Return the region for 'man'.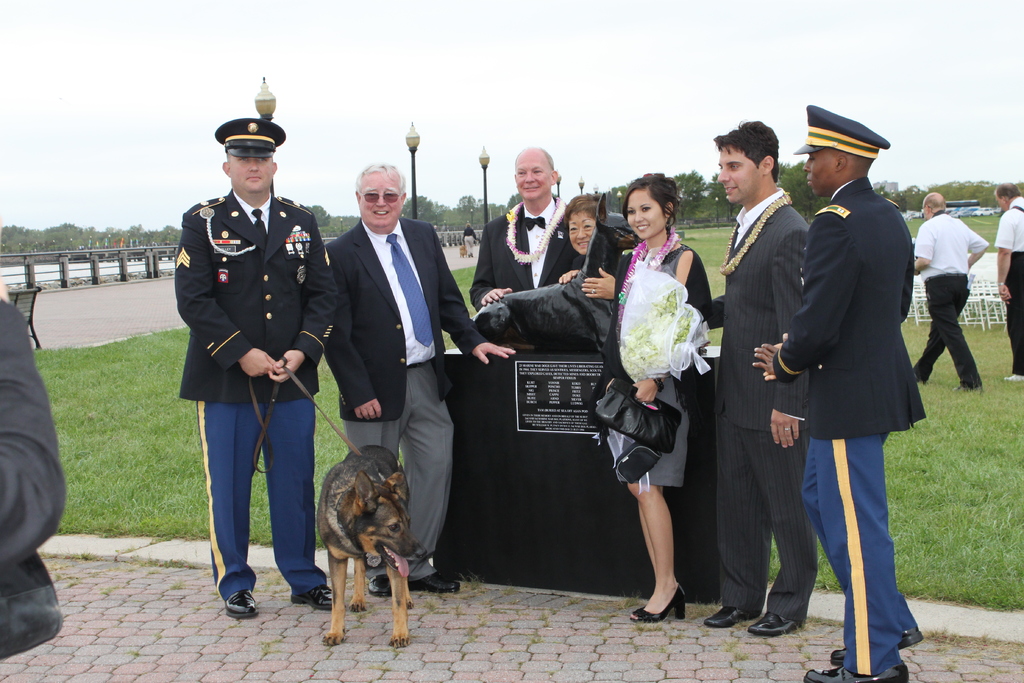
left=779, top=106, right=938, bottom=645.
